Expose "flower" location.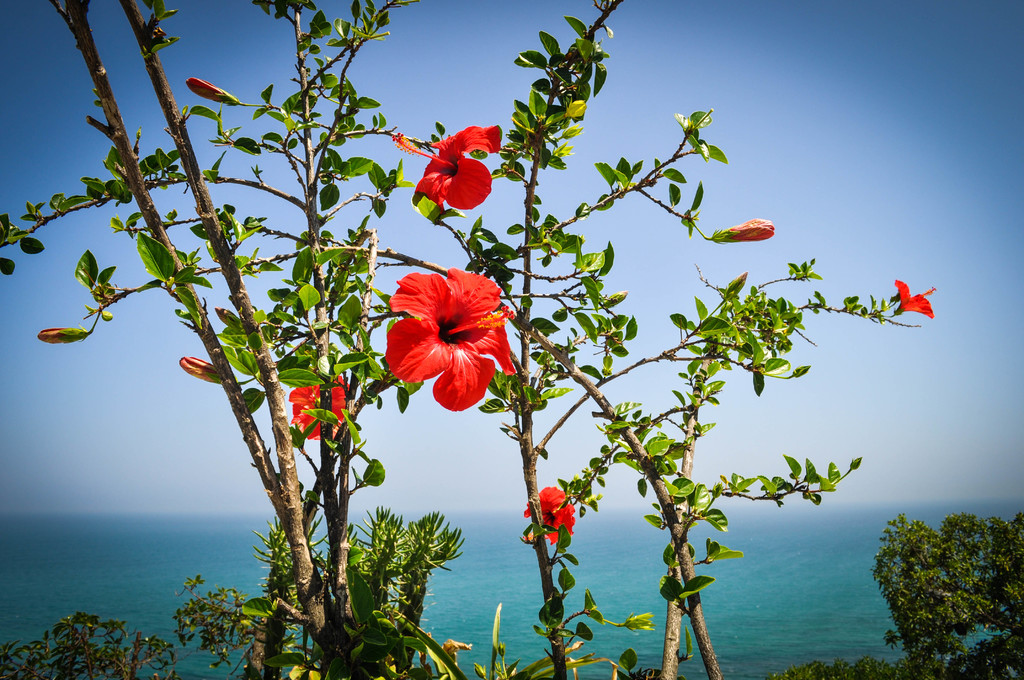
Exposed at box(522, 482, 578, 549).
